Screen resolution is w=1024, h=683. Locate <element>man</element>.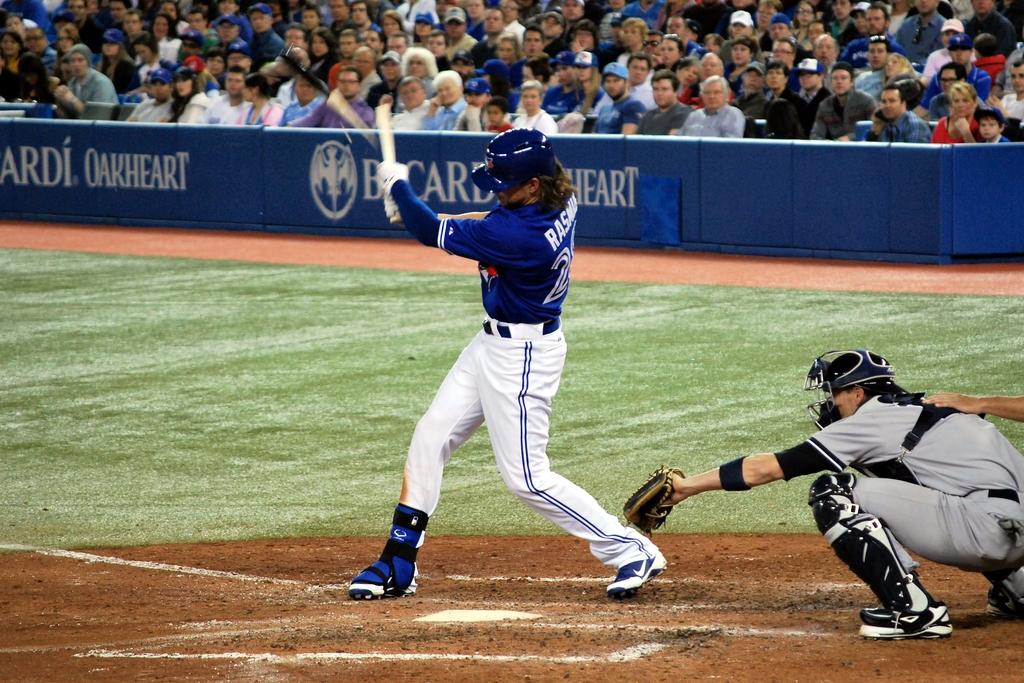
pyautogui.locateOnScreen(726, 60, 769, 123).
